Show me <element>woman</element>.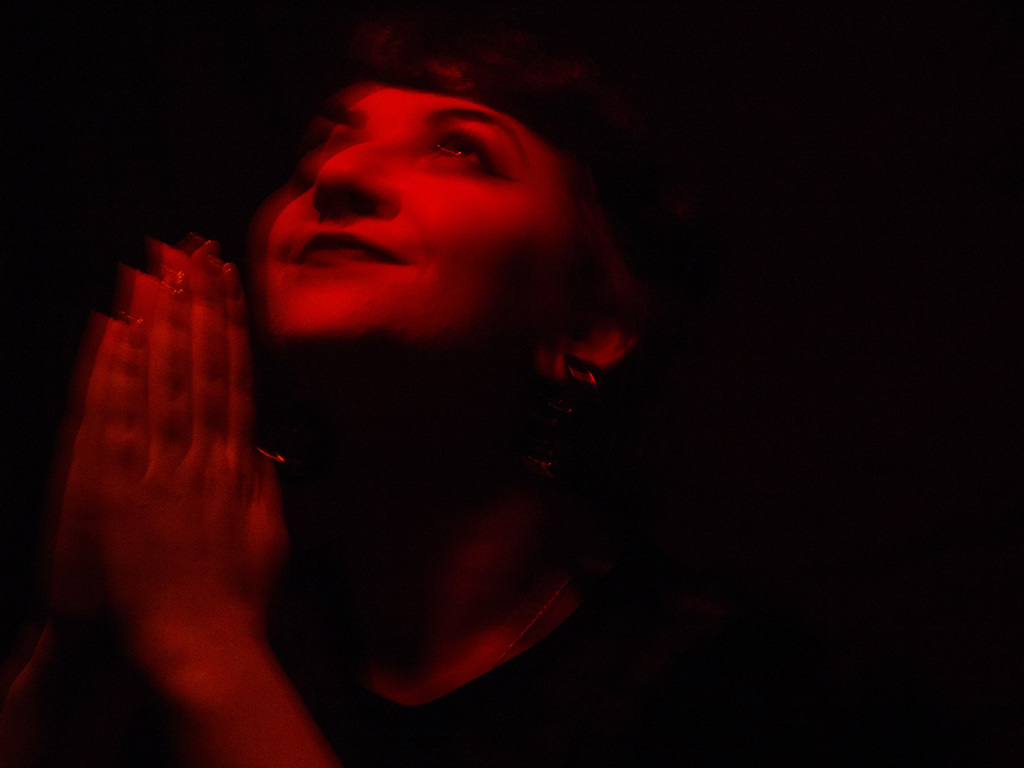
<element>woman</element> is here: l=75, t=35, r=775, b=767.
